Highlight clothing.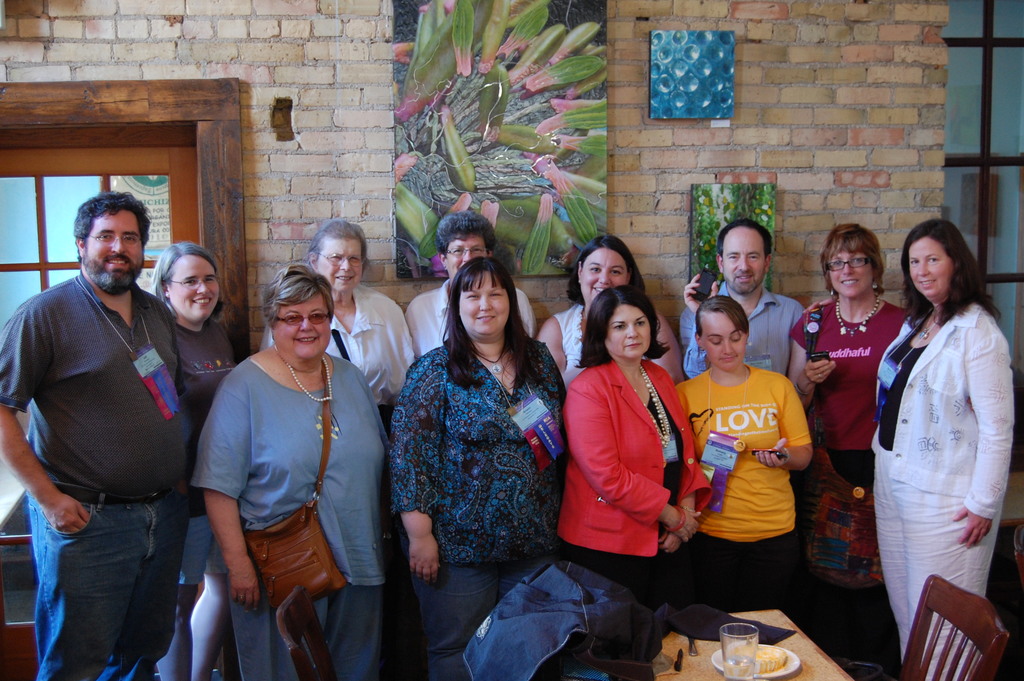
Highlighted region: detection(0, 268, 195, 679).
